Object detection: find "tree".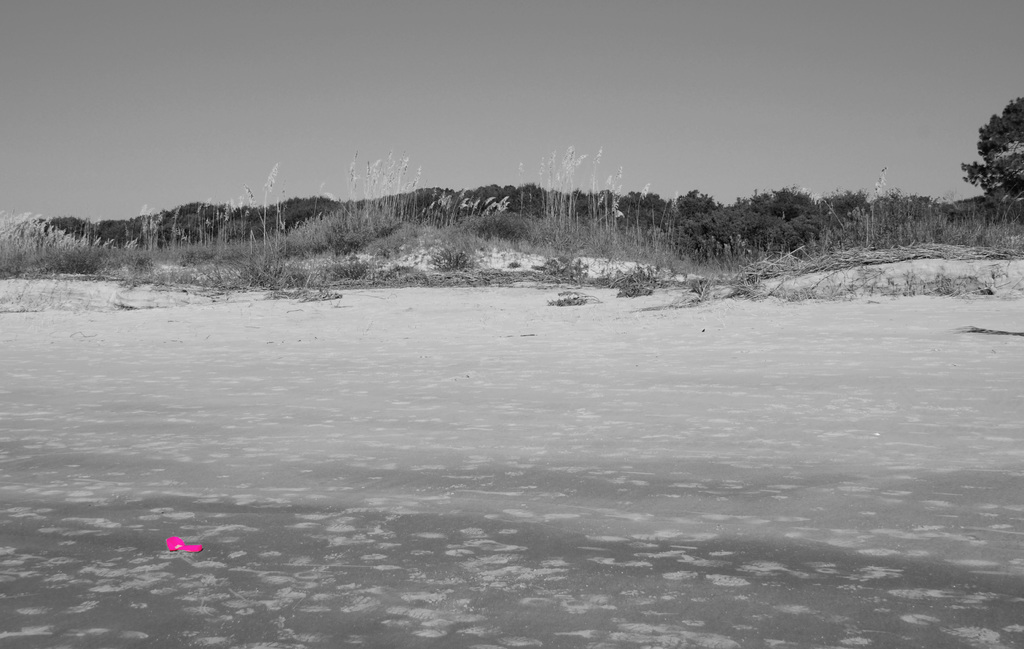
bbox=[957, 77, 1023, 242].
